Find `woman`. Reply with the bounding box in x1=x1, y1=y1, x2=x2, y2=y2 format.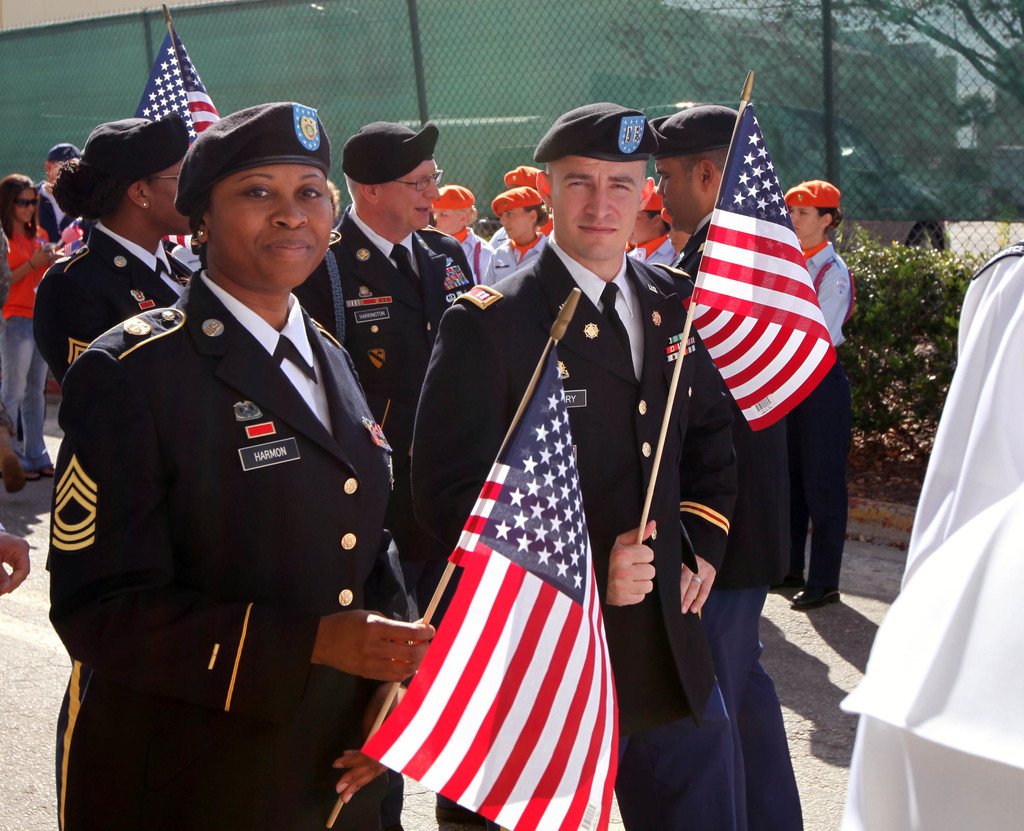
x1=0, y1=171, x2=66, y2=484.
